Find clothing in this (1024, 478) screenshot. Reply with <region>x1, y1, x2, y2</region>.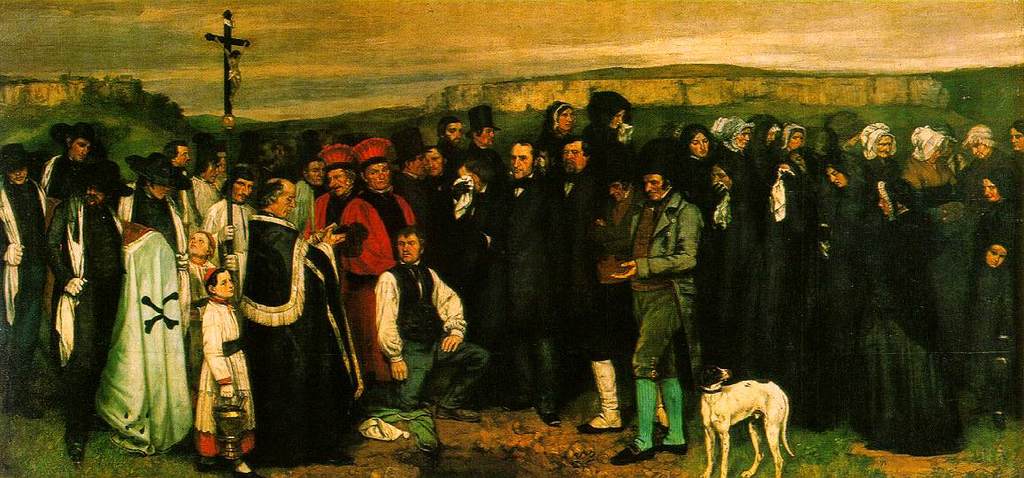
<region>901, 154, 955, 189</region>.
